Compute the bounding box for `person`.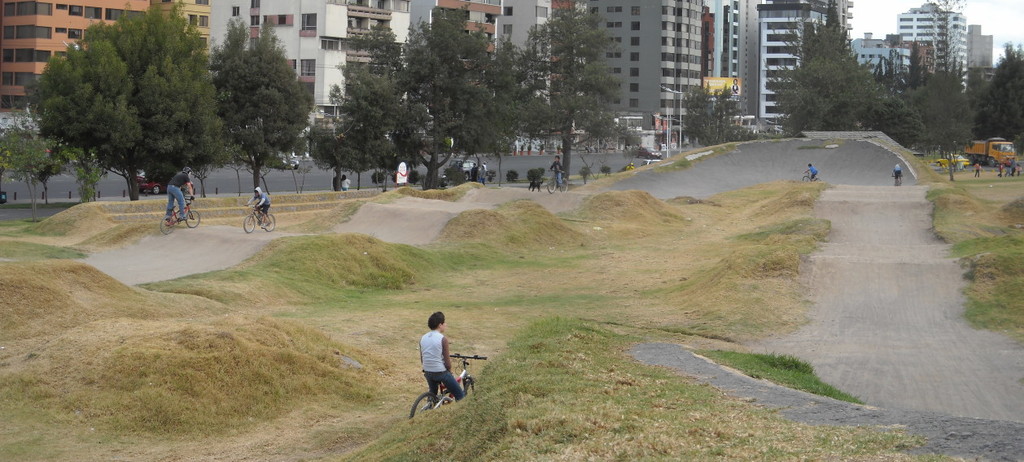
(164, 163, 195, 221).
